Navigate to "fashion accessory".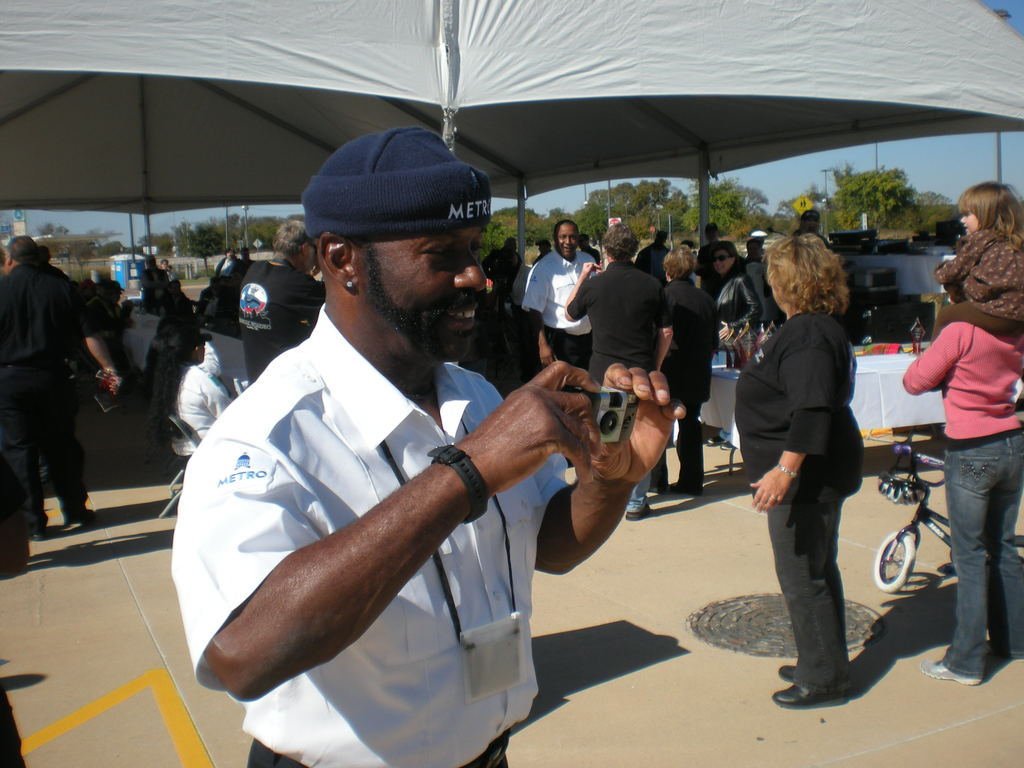
Navigation target: rect(917, 655, 984, 685).
